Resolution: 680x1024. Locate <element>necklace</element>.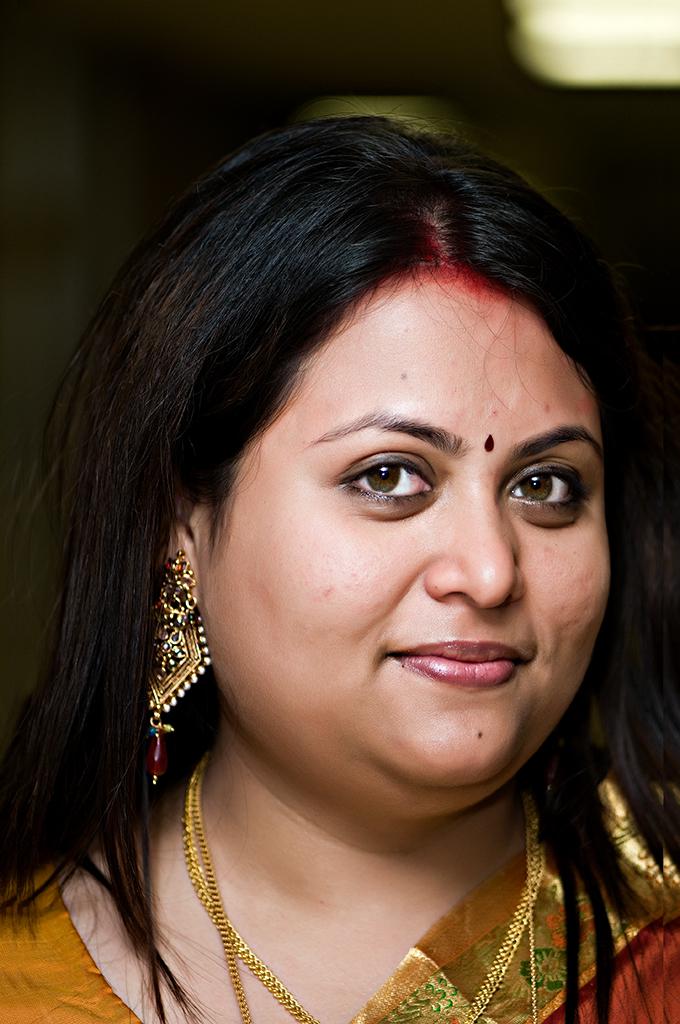
(x1=189, y1=747, x2=546, y2=990).
